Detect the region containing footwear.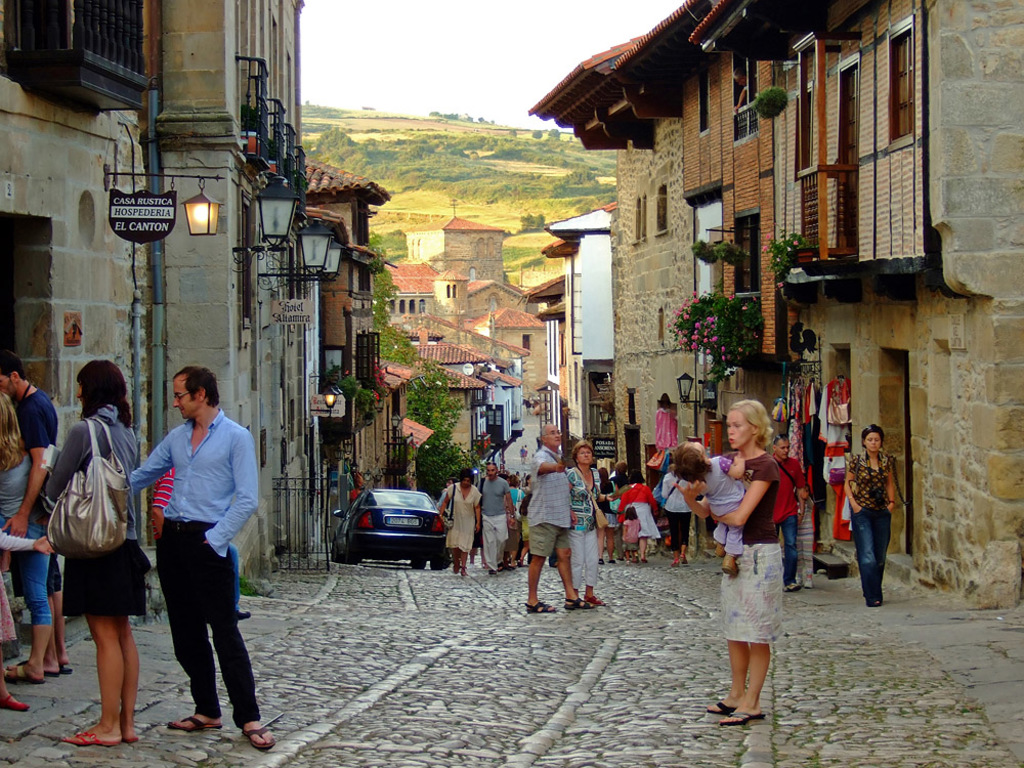
[x1=0, y1=689, x2=31, y2=715].
